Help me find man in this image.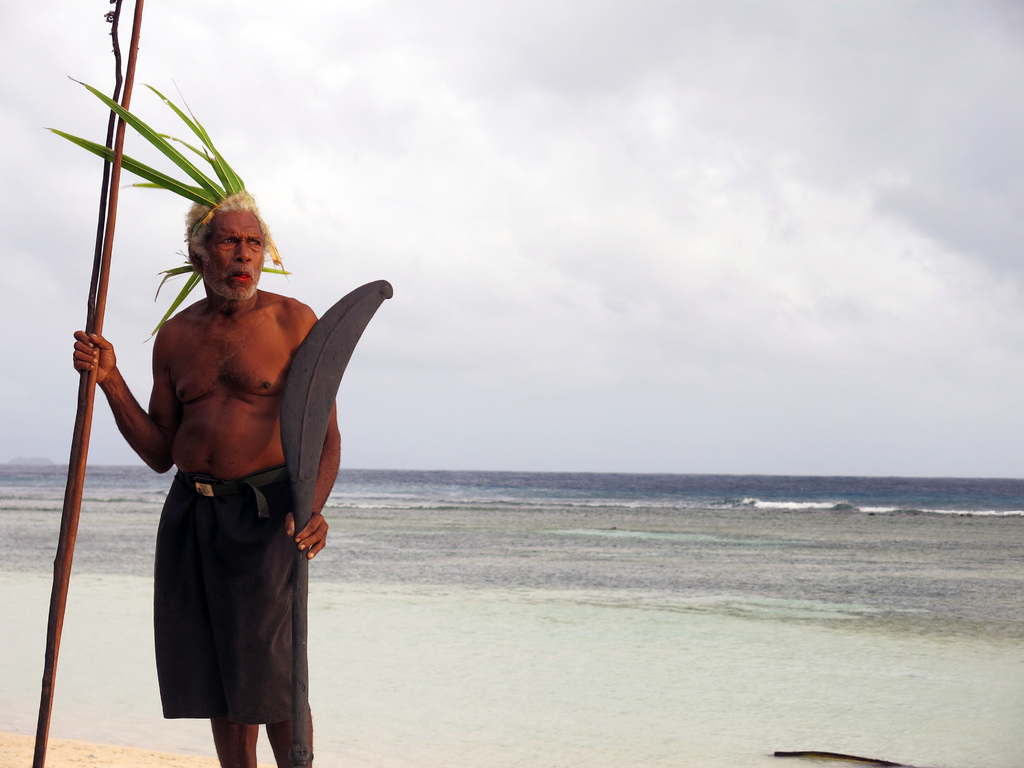
Found it: (97, 187, 356, 767).
